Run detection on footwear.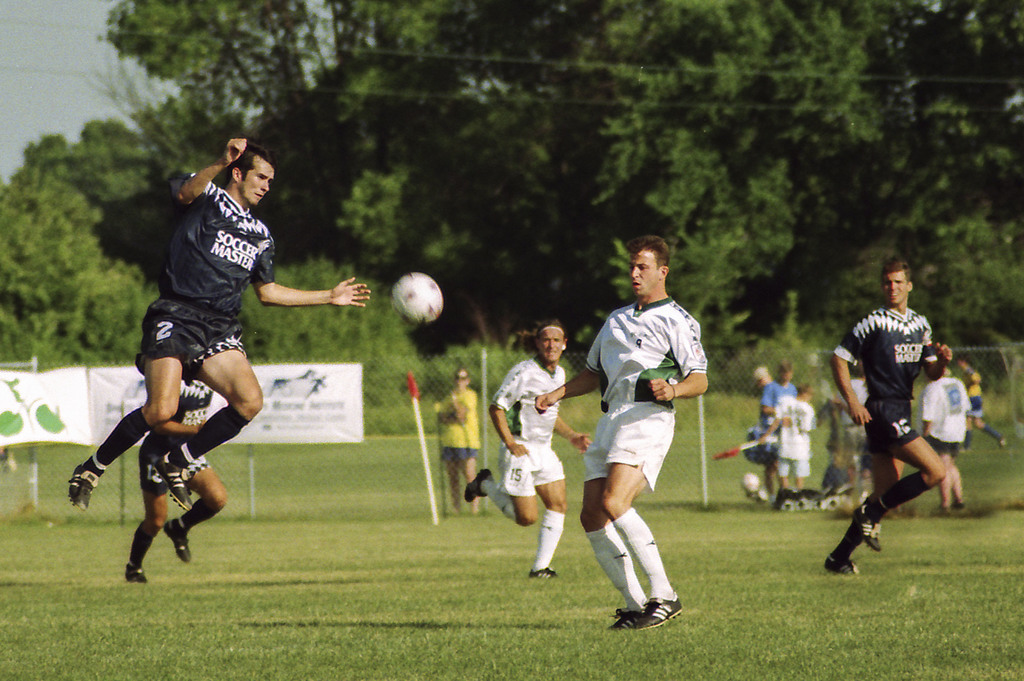
Result: detection(124, 565, 149, 586).
